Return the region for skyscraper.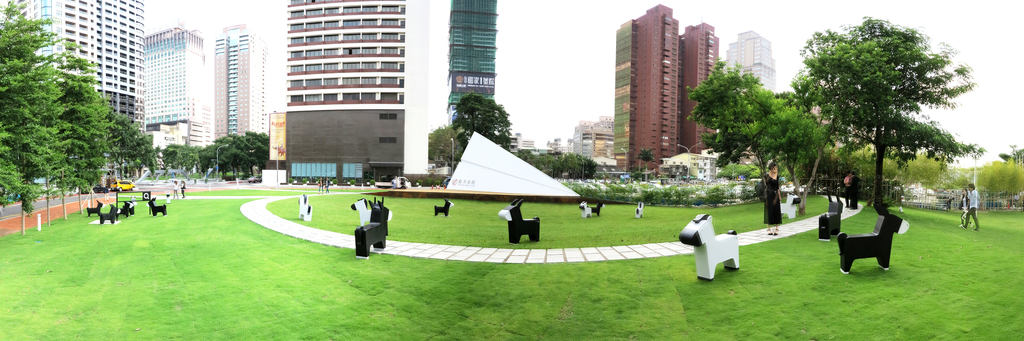
crop(676, 17, 724, 162).
